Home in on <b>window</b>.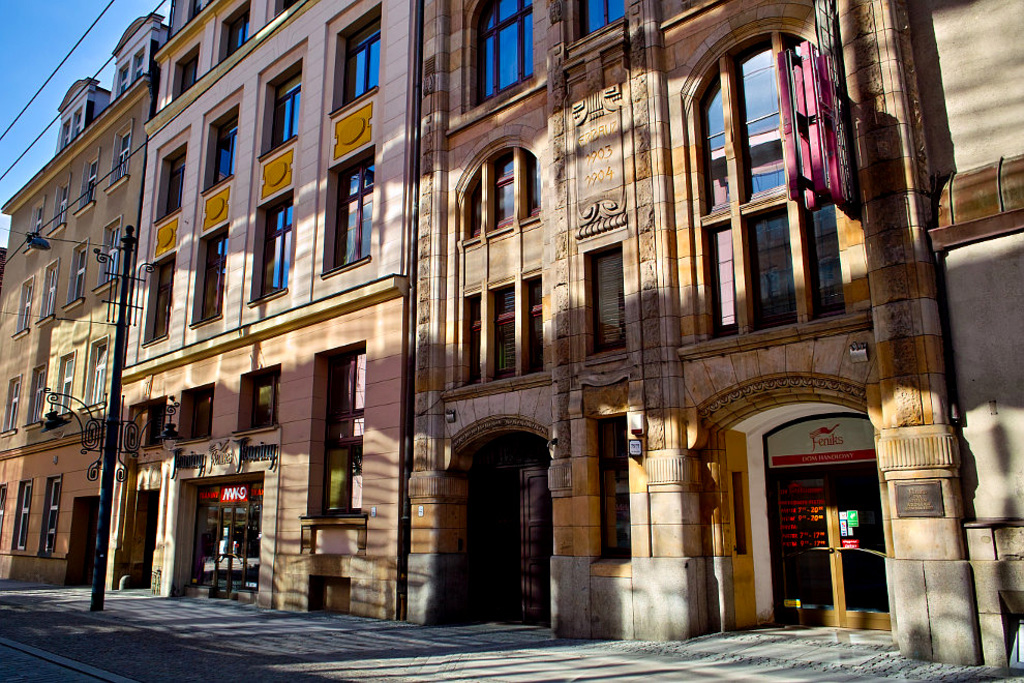
Homed in at region(328, 160, 369, 275).
